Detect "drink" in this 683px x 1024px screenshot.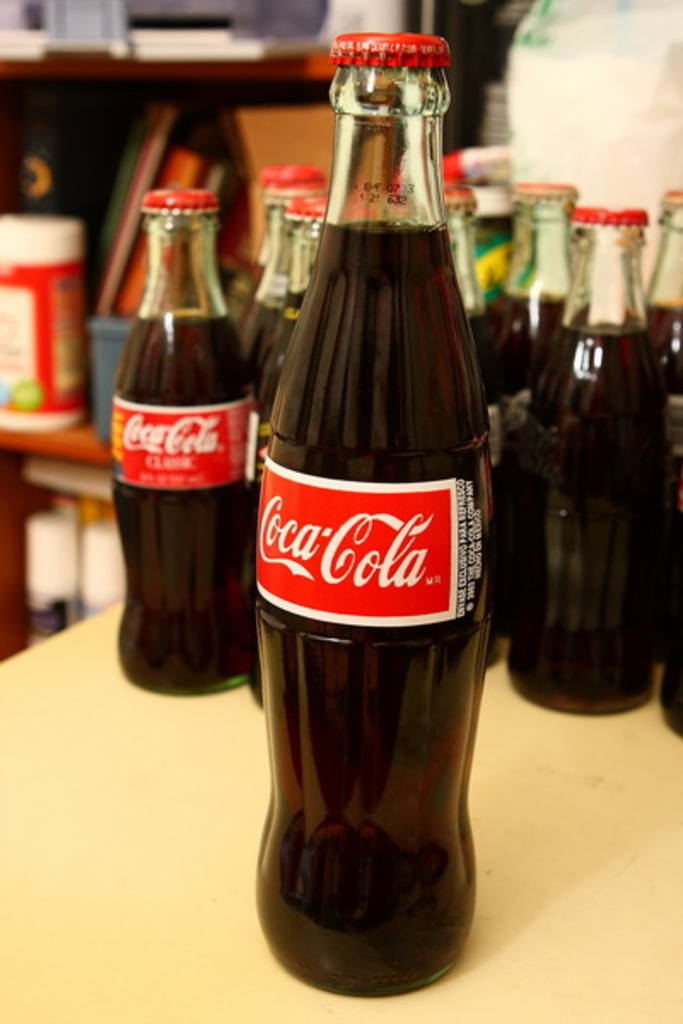
Detection: 108:184:253:698.
